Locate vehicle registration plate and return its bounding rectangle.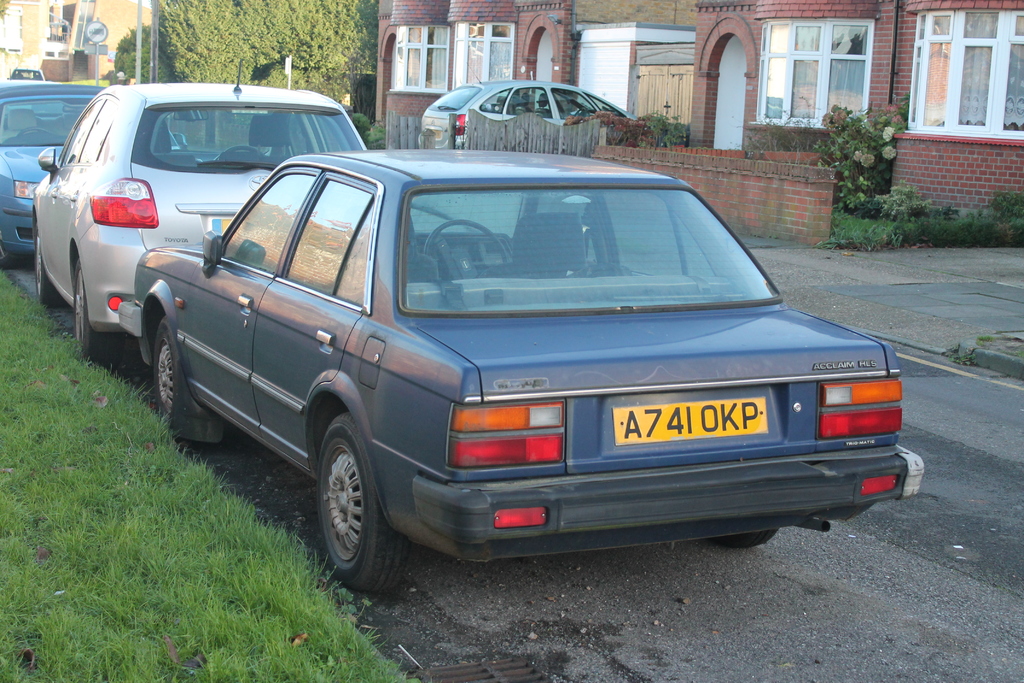
<region>207, 218, 299, 240</region>.
